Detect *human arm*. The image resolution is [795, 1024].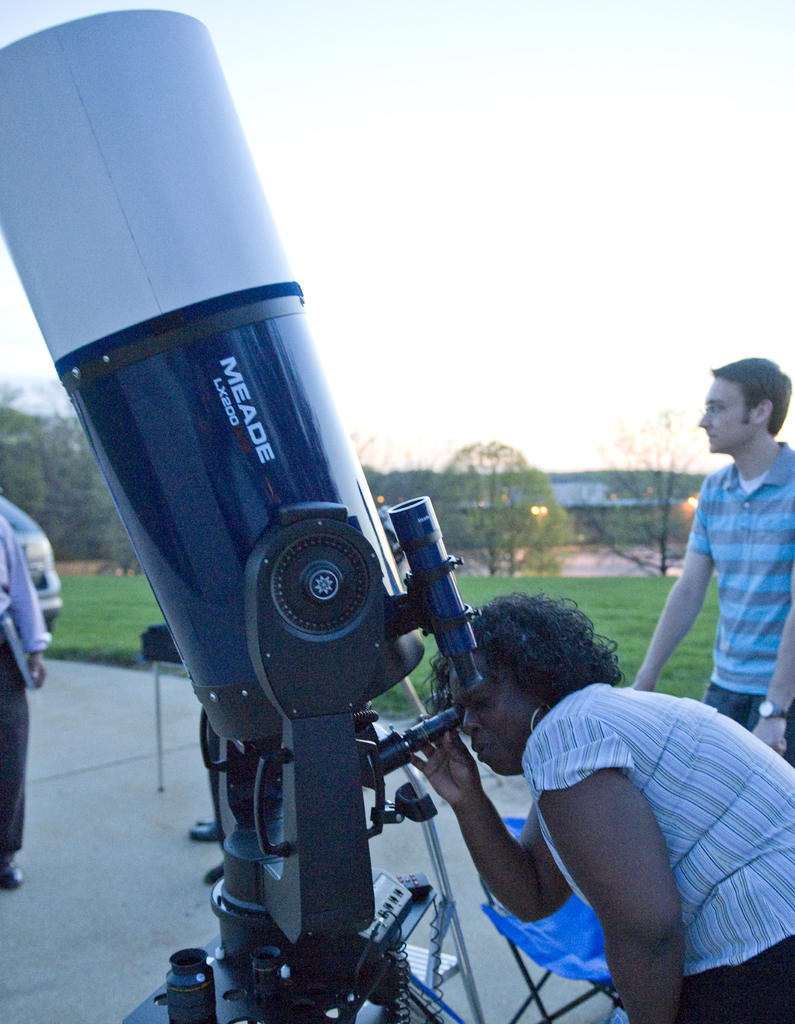
(406, 719, 586, 924).
